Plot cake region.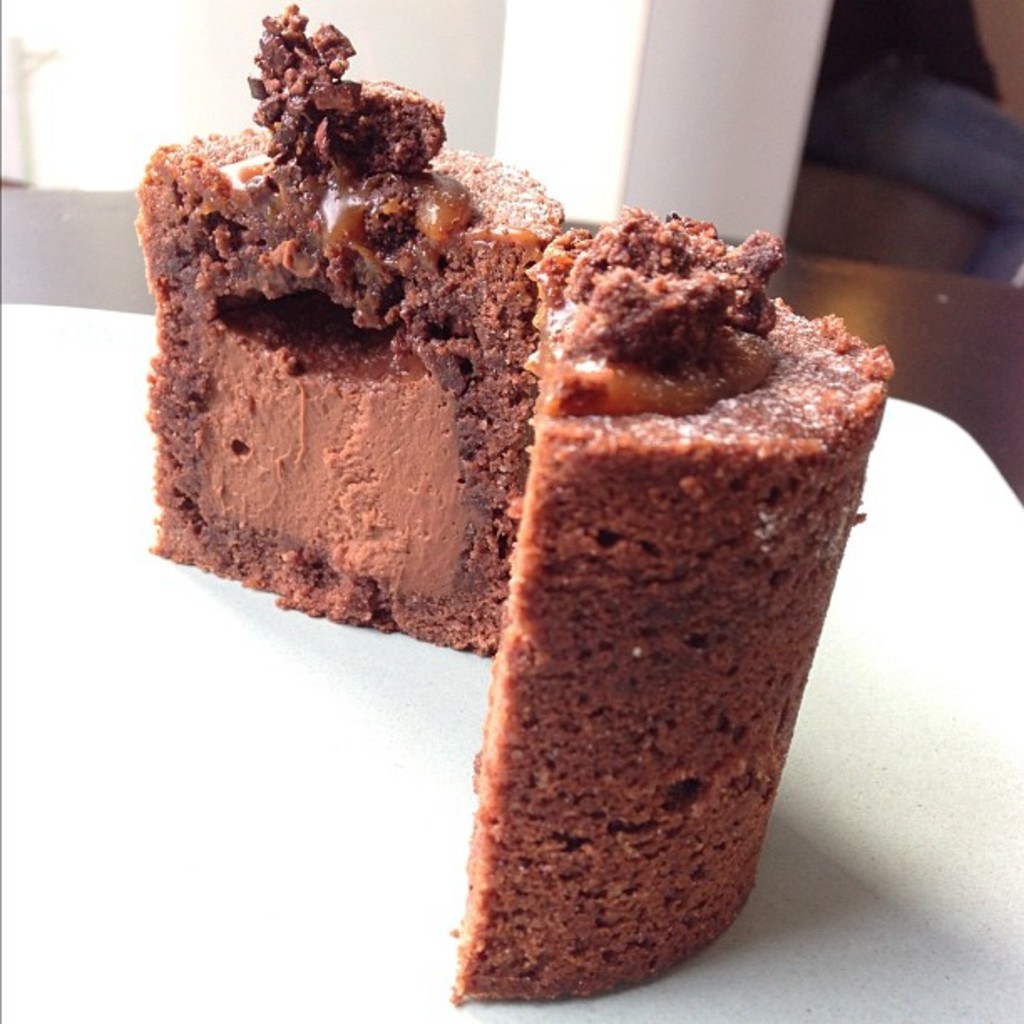
Plotted at [142, 0, 904, 1016].
